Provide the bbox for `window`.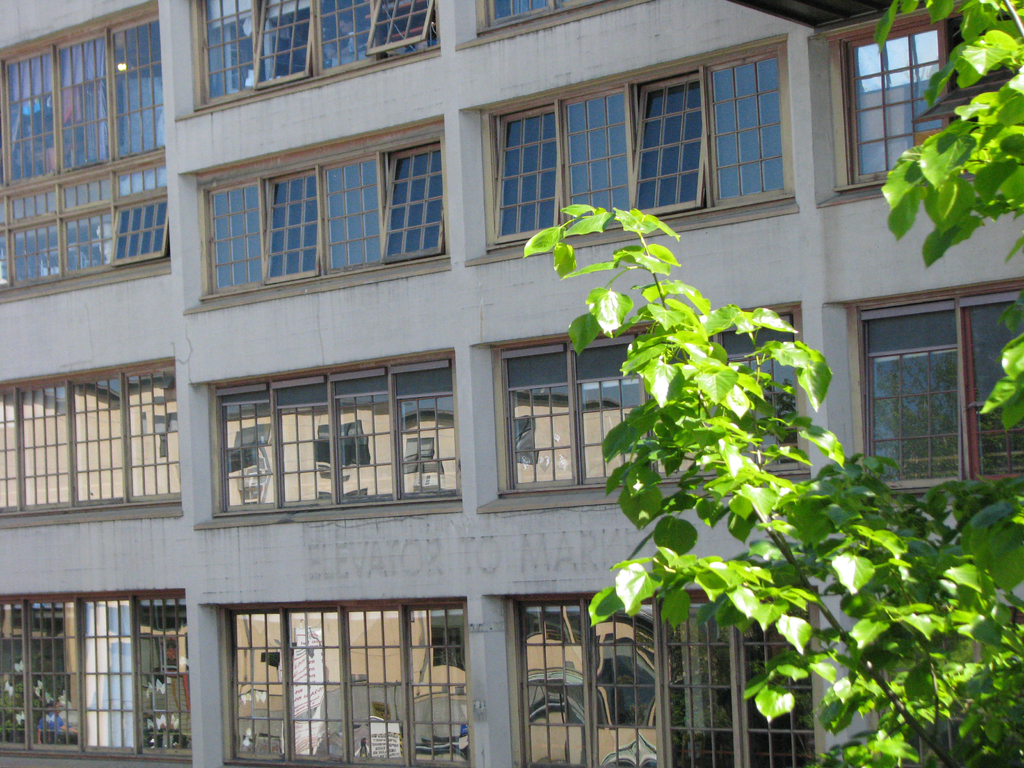
BBox(195, 0, 442, 109).
